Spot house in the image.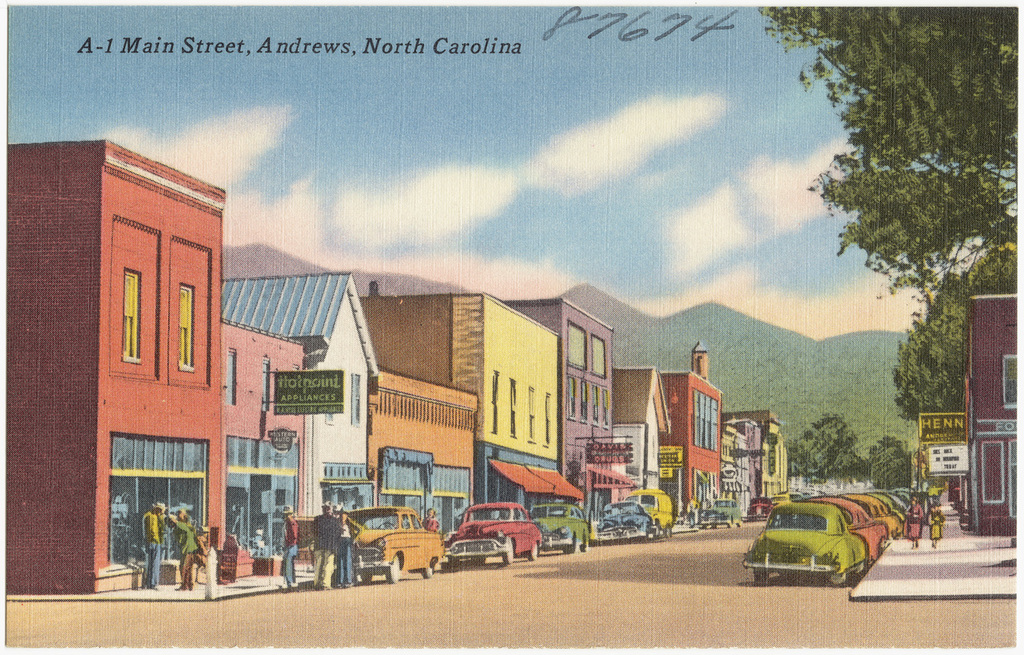
house found at left=609, top=374, right=672, bottom=525.
